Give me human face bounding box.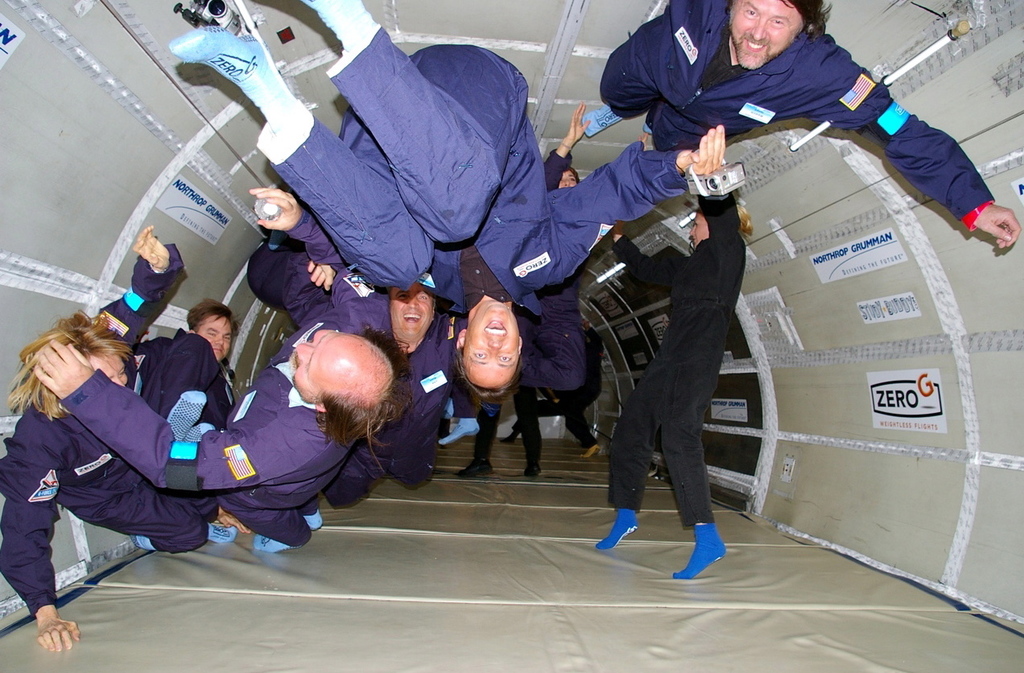
292/325/341/410.
